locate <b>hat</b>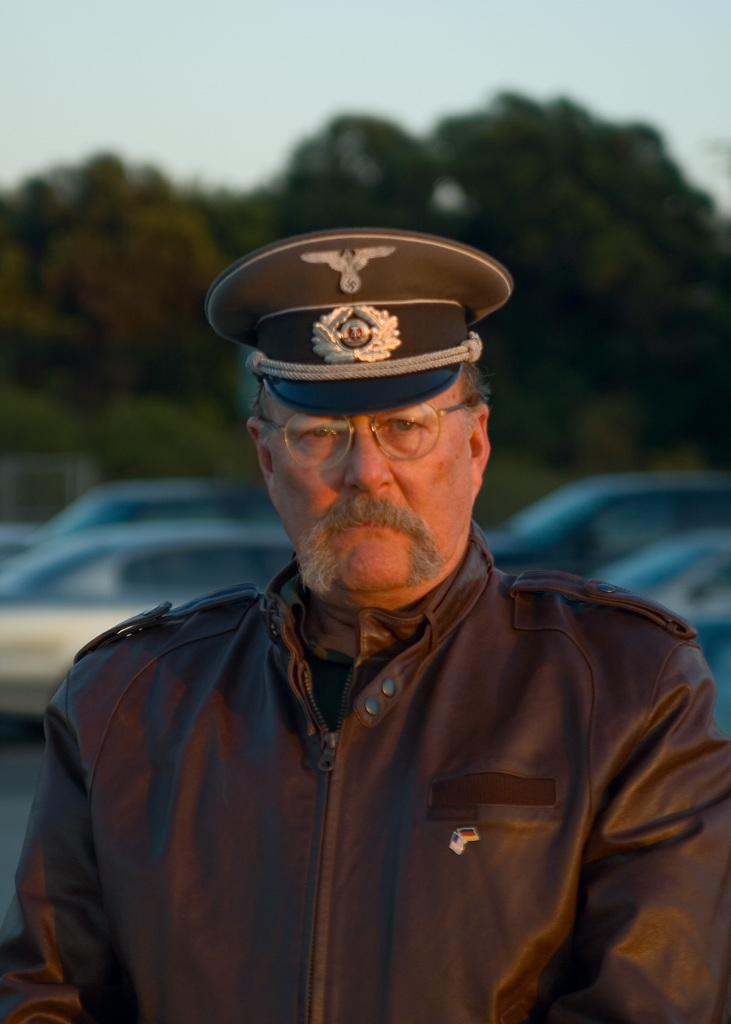
[left=206, top=225, right=516, bottom=416]
